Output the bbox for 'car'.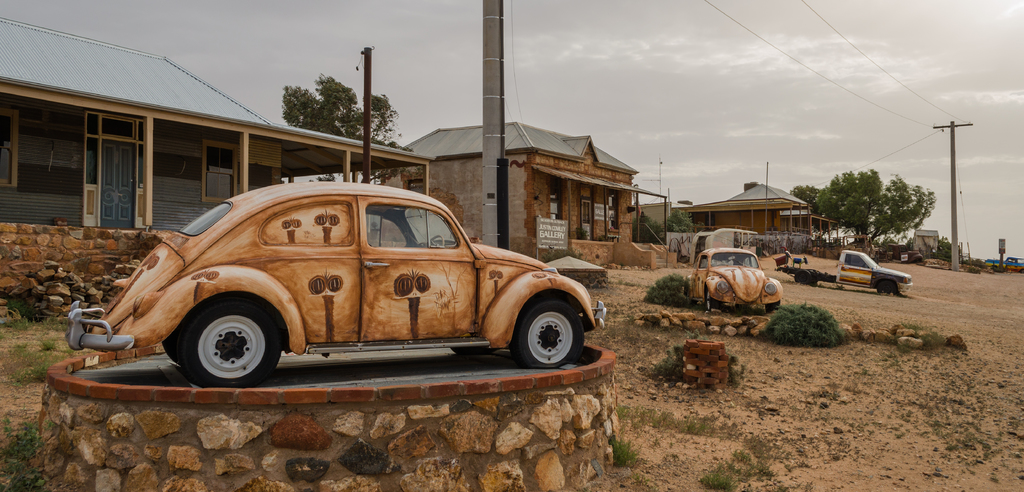
(left=868, top=244, right=923, bottom=264).
